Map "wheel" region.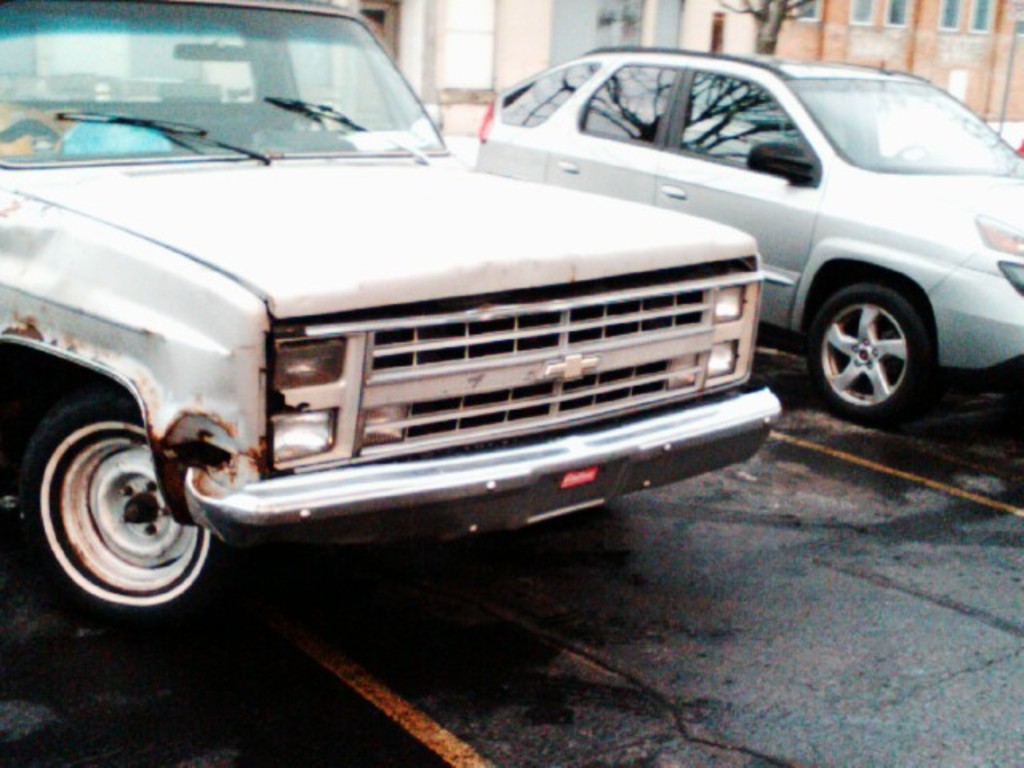
Mapped to <bbox>896, 139, 947, 163</bbox>.
